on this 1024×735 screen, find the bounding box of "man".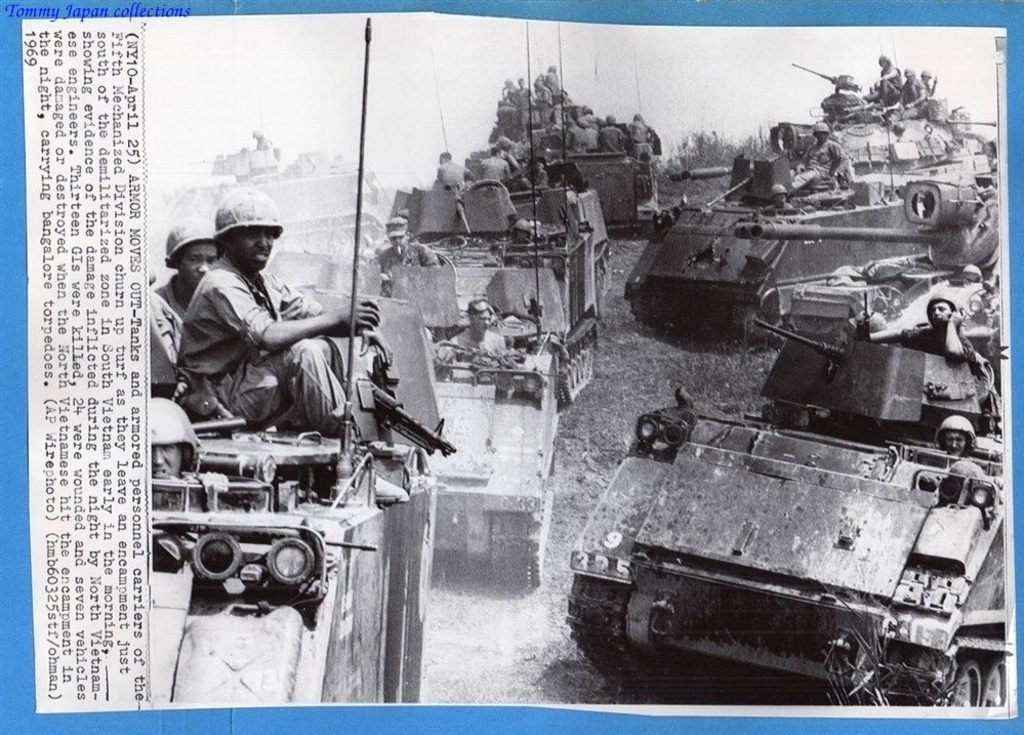
Bounding box: 866:53:903:112.
